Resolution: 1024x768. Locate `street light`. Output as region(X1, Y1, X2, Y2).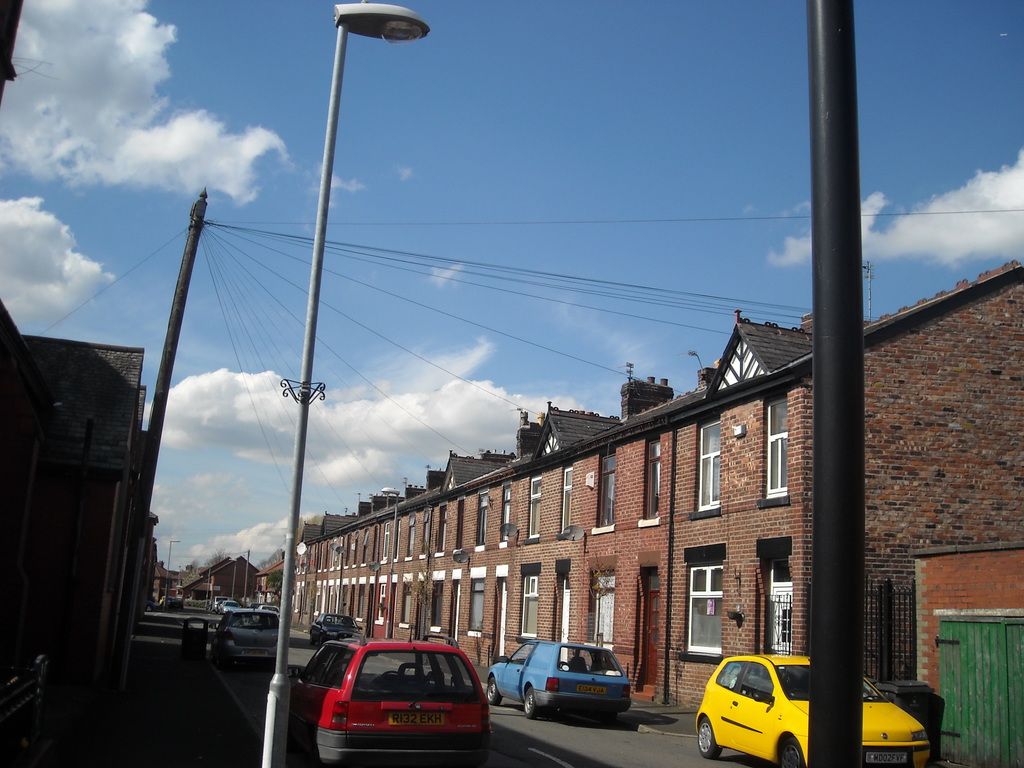
region(163, 534, 184, 611).
